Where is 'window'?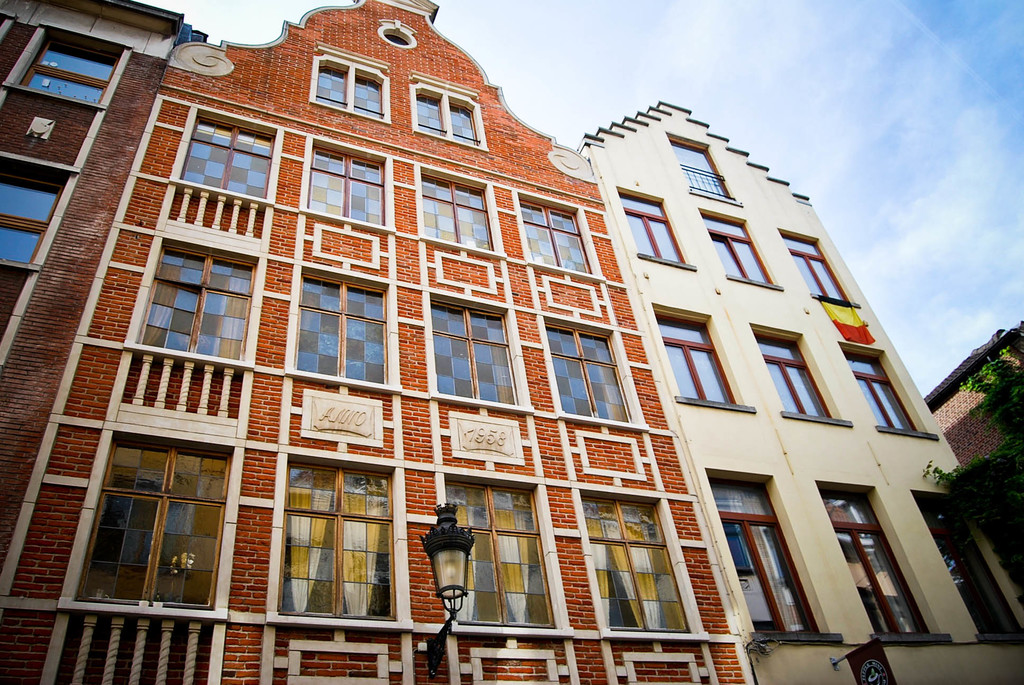
pyautogui.locateOnScreen(20, 35, 118, 111).
